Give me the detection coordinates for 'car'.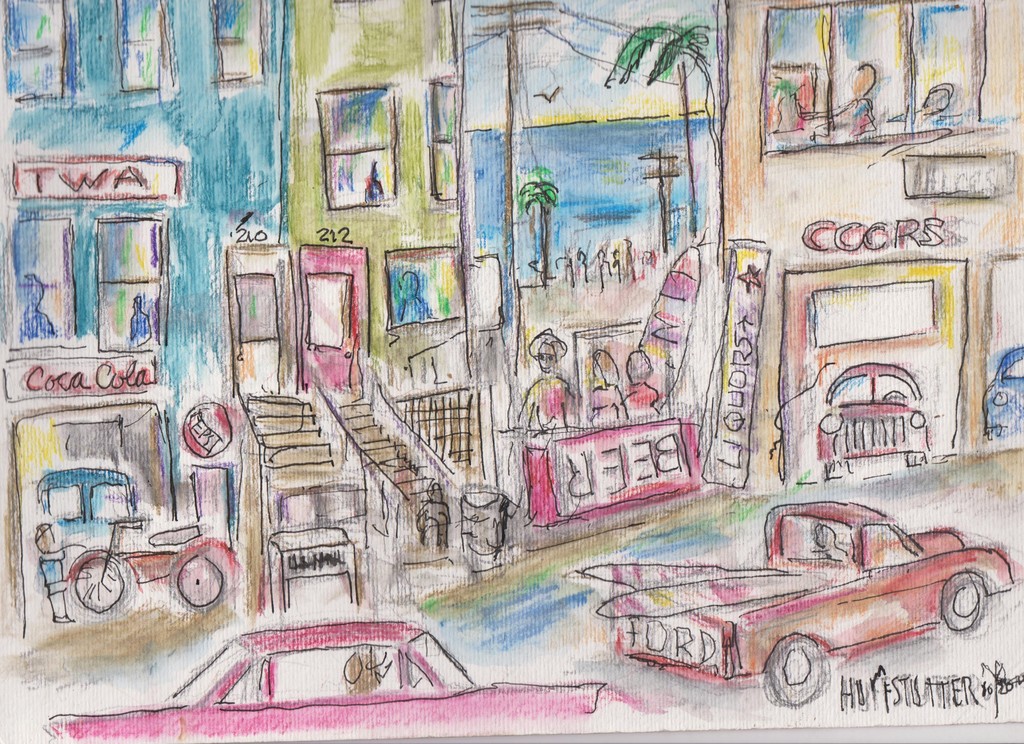
(572,498,1004,706).
